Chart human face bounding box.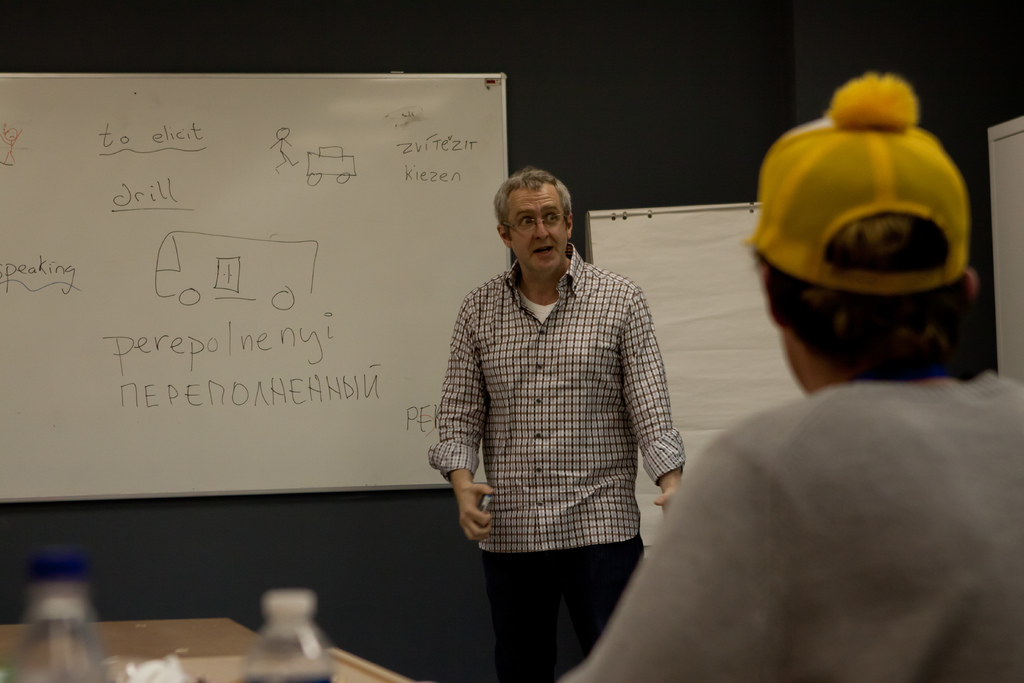
Charted: bbox=(508, 183, 569, 265).
